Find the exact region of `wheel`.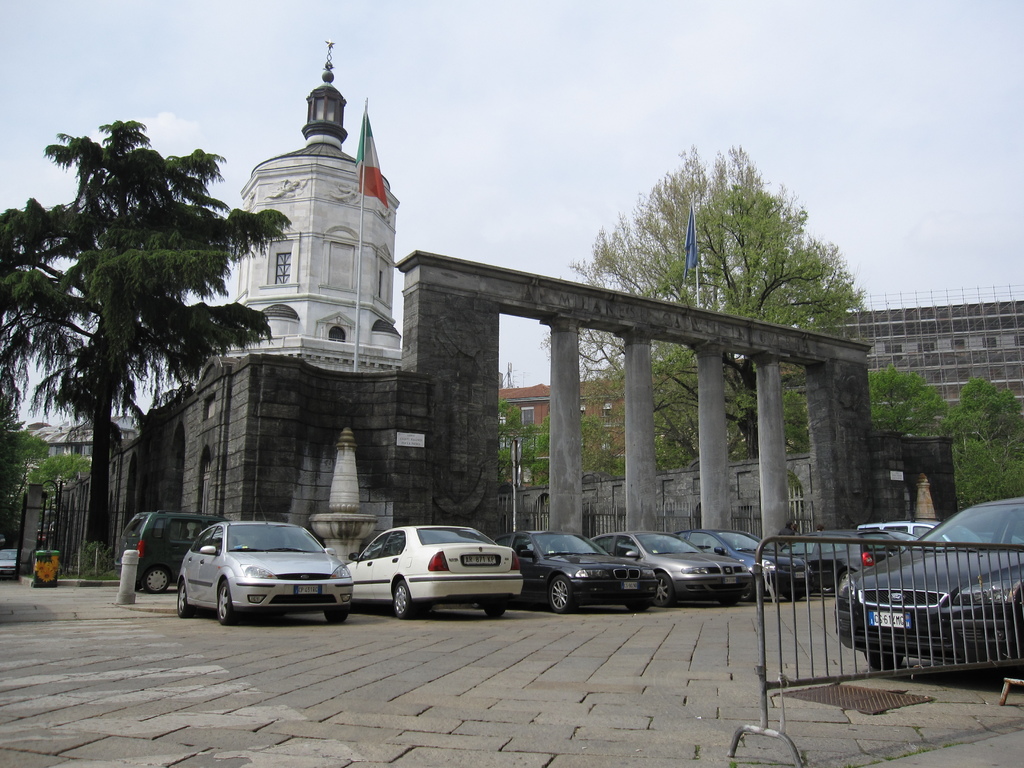
Exact region: [x1=143, y1=565, x2=169, y2=593].
